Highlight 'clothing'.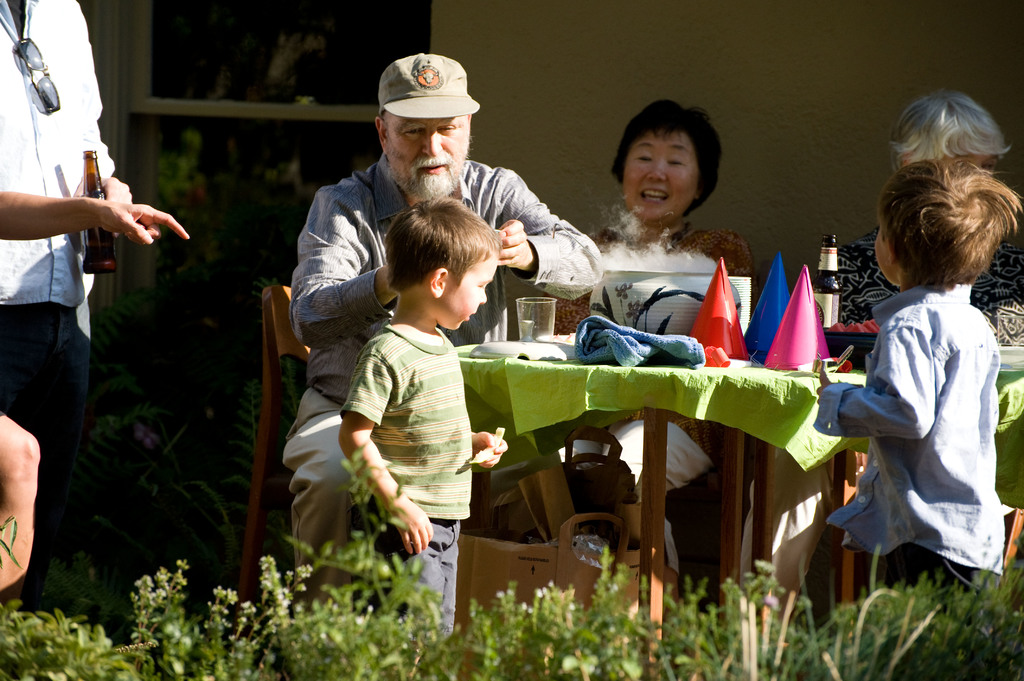
Highlighted region: <box>807,280,1009,594</box>.
